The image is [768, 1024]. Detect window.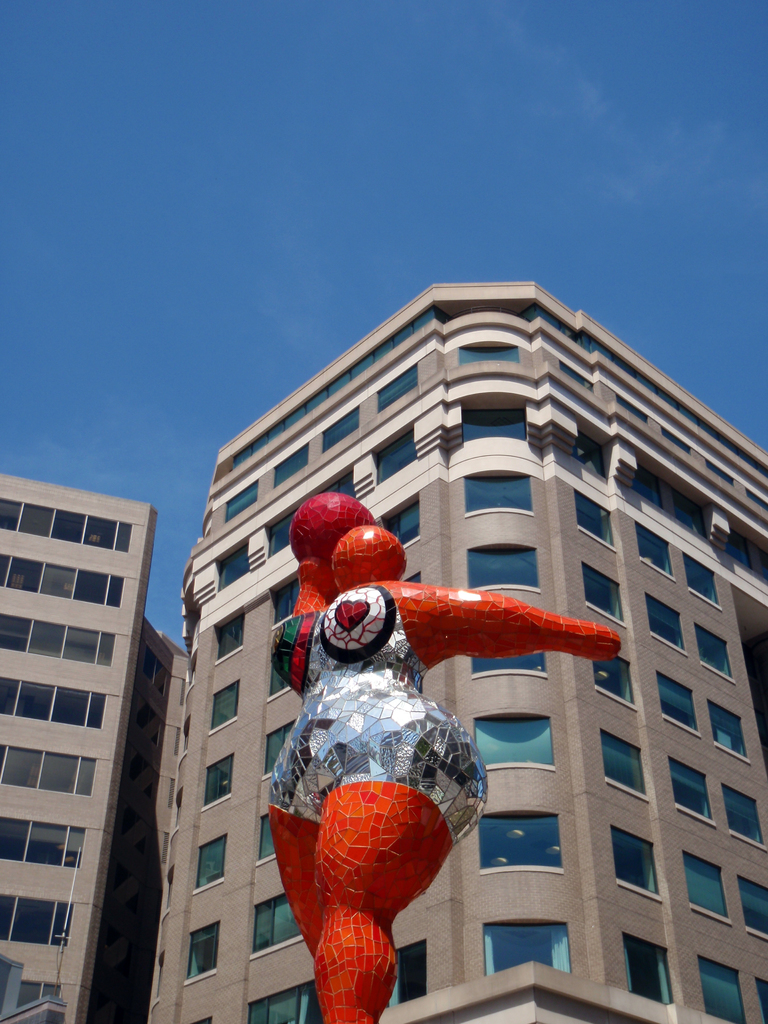
Detection: [x1=680, y1=545, x2=728, y2=608].
